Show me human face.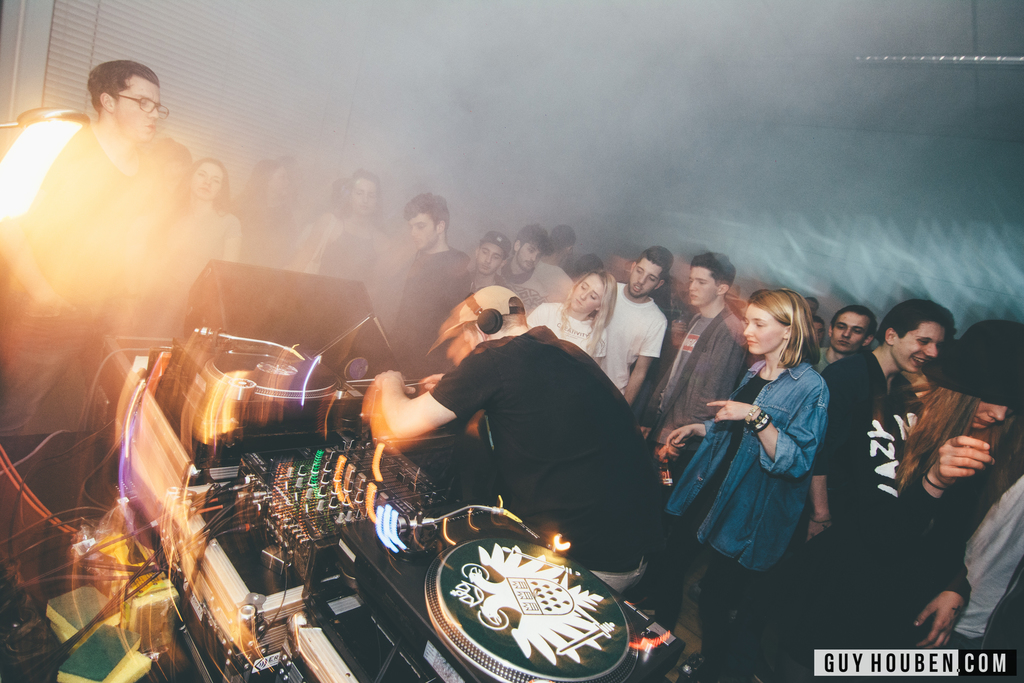
human face is here: [628,256,663,297].
